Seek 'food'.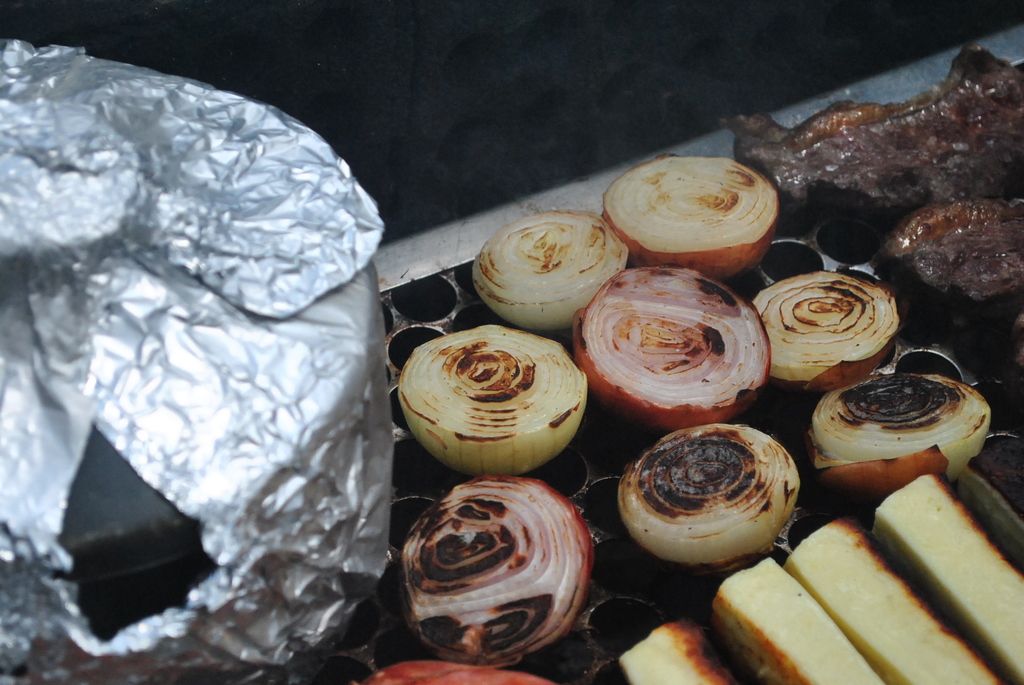
{"x1": 346, "y1": 42, "x2": 1023, "y2": 684}.
